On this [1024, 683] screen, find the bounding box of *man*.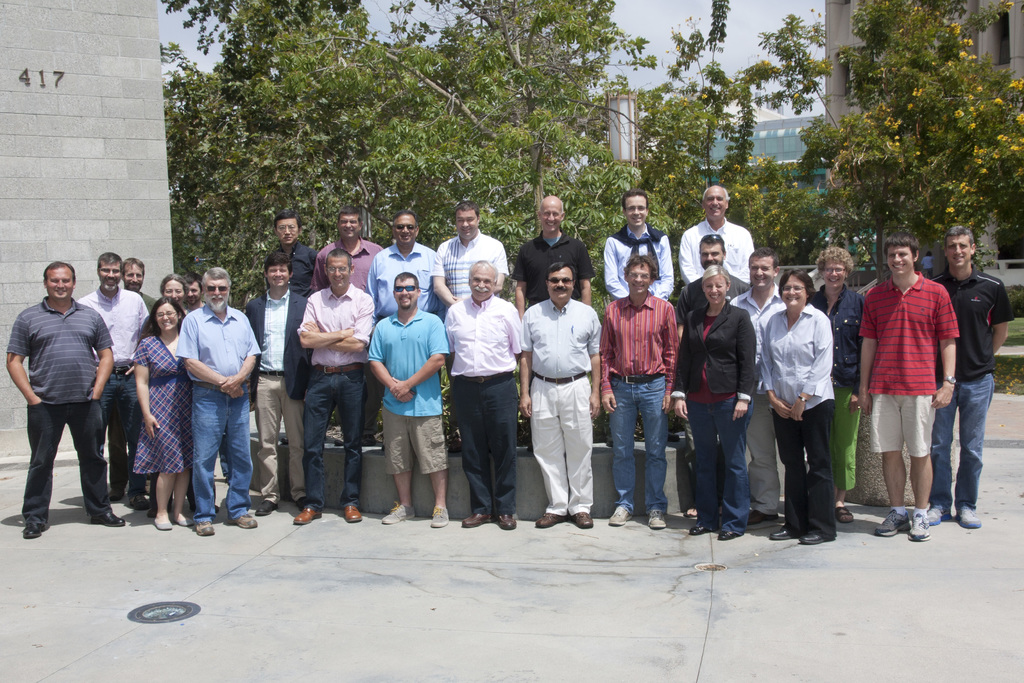
Bounding box: [left=514, top=195, right=593, bottom=316].
